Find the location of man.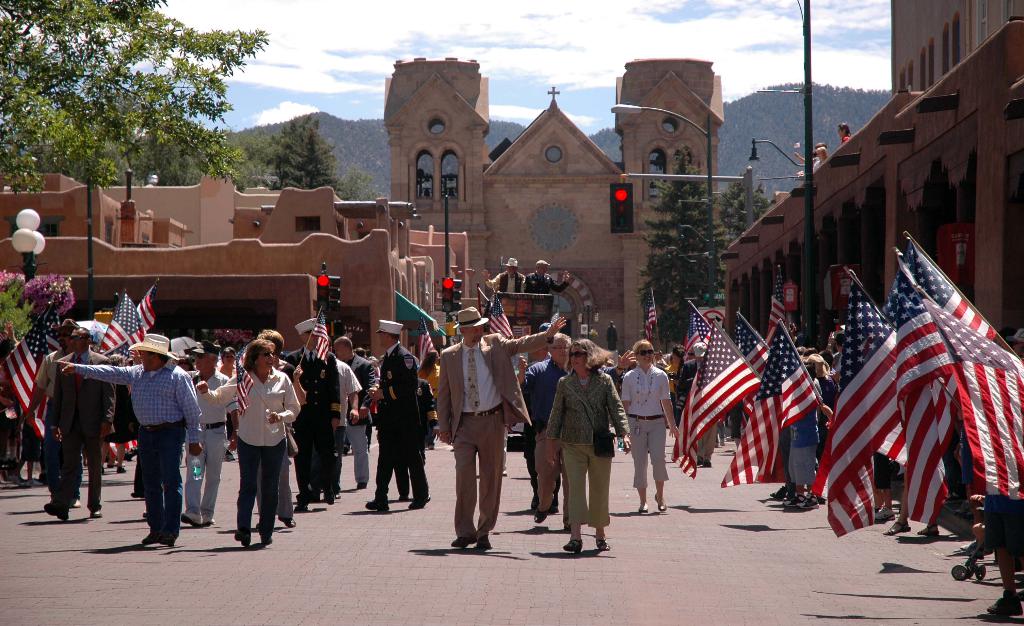
Location: [49, 335, 204, 550].
